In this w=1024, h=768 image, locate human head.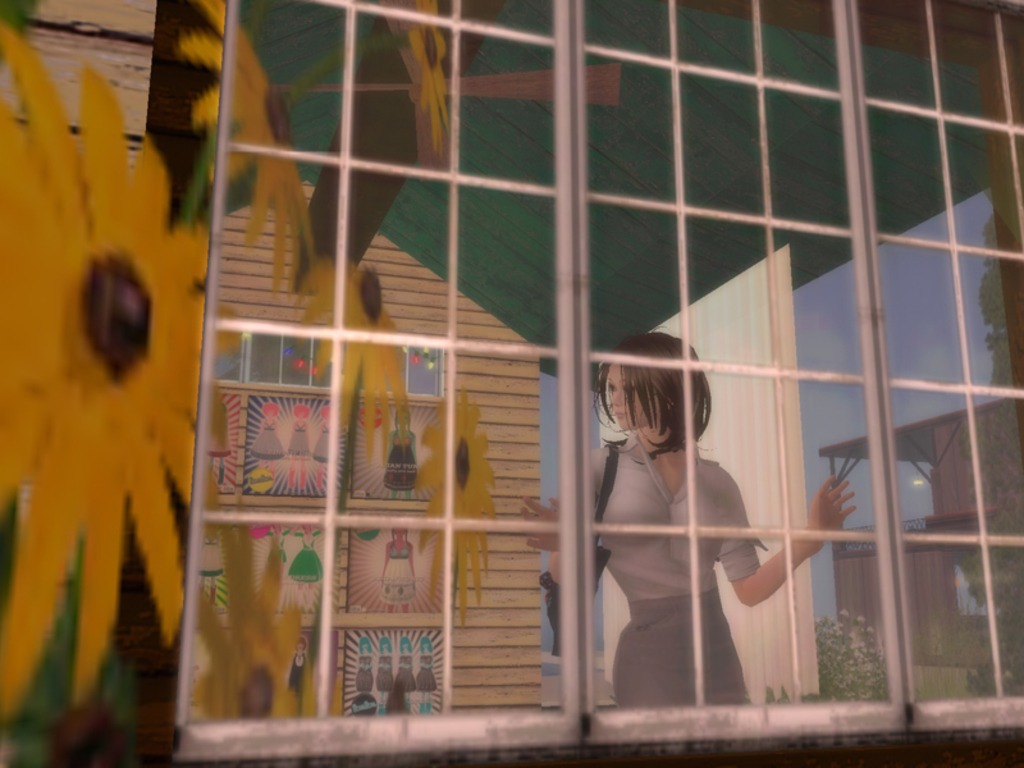
Bounding box: (x1=292, y1=401, x2=308, y2=416).
